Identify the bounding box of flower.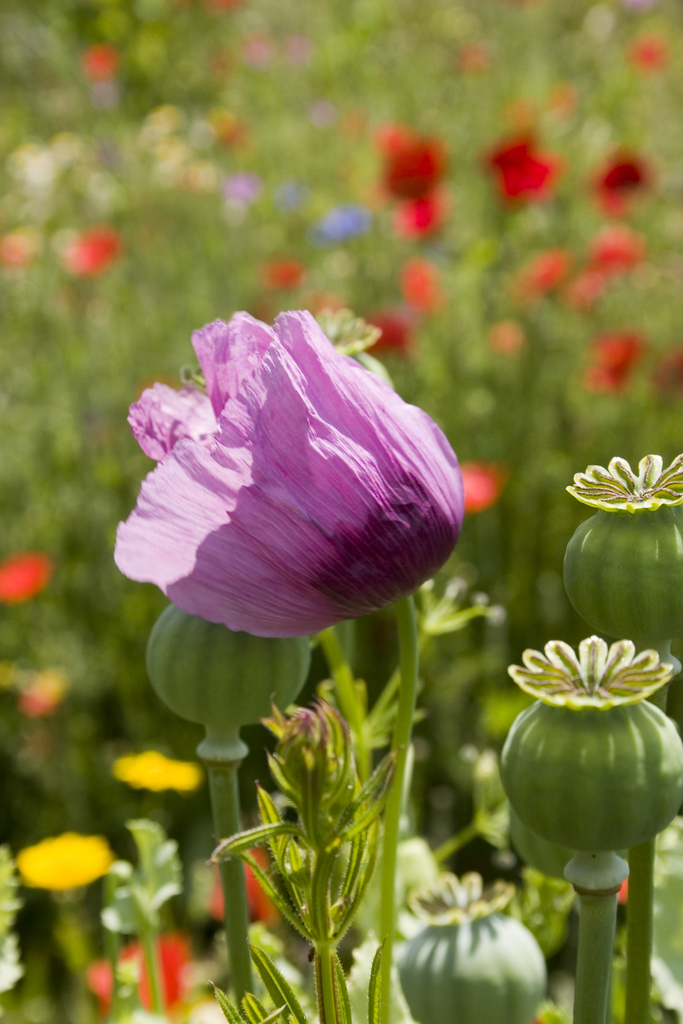
bbox=[569, 456, 682, 652].
